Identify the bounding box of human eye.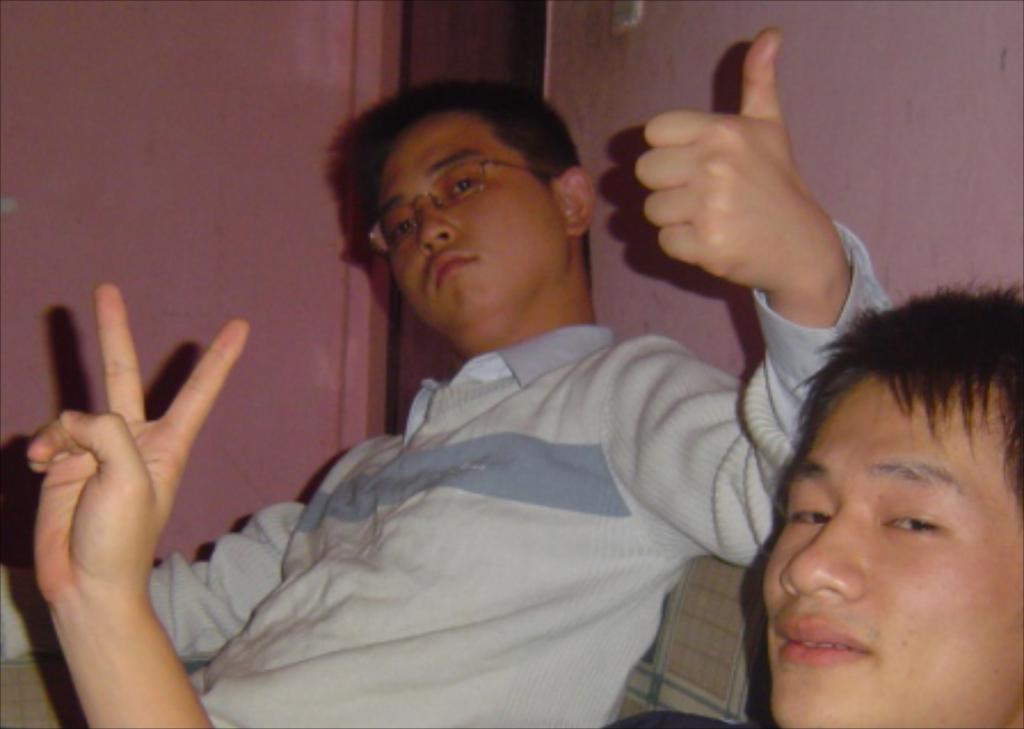
BBox(448, 174, 487, 201).
